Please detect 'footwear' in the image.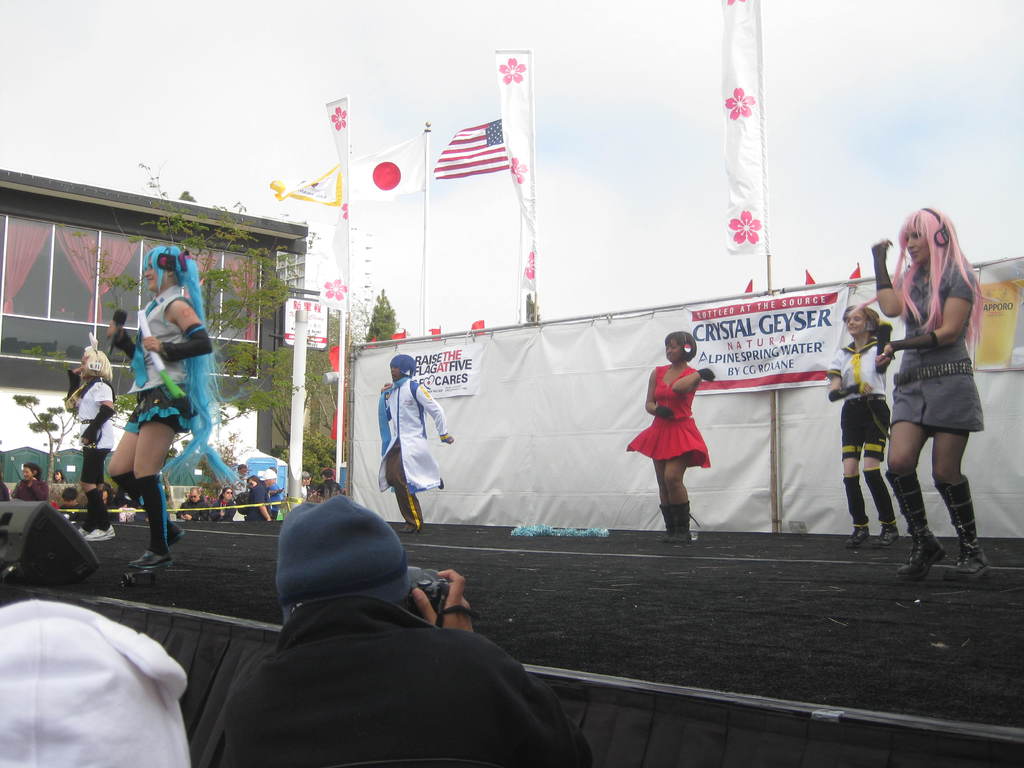
x1=168, y1=526, x2=188, y2=545.
